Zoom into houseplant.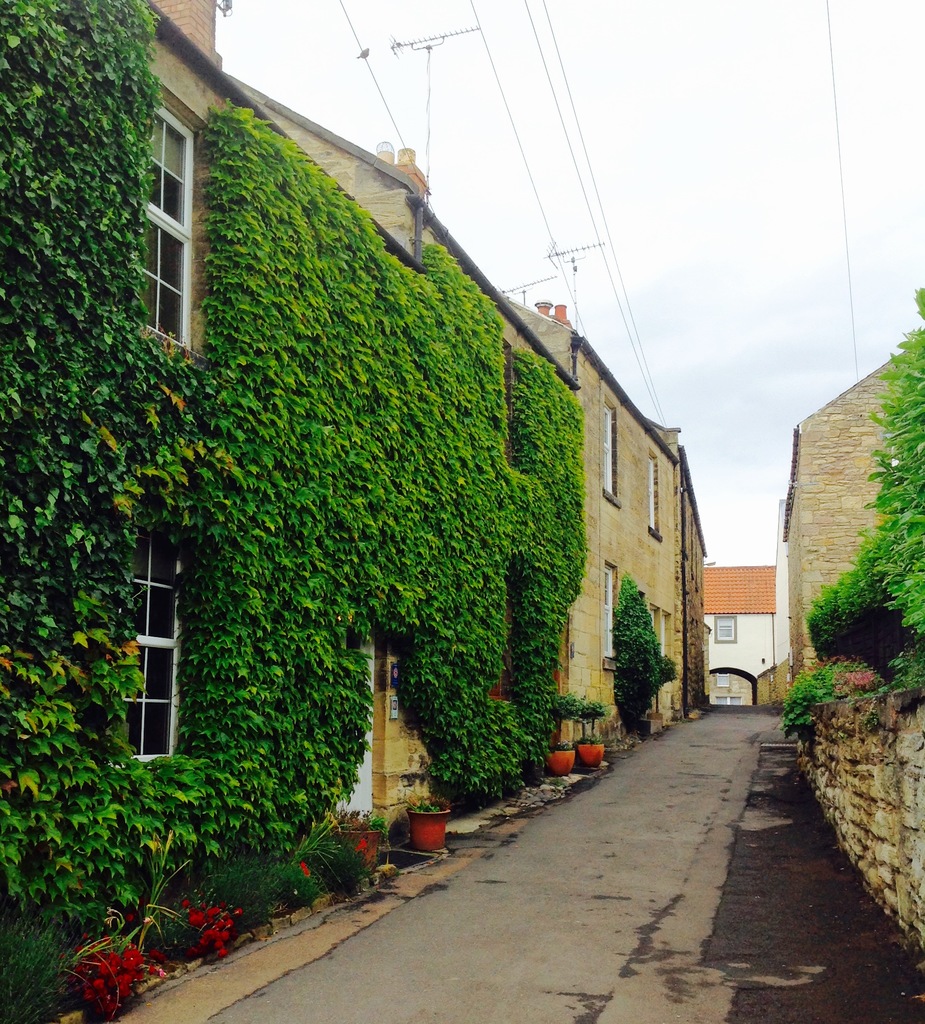
Zoom target: [542, 743, 579, 778].
